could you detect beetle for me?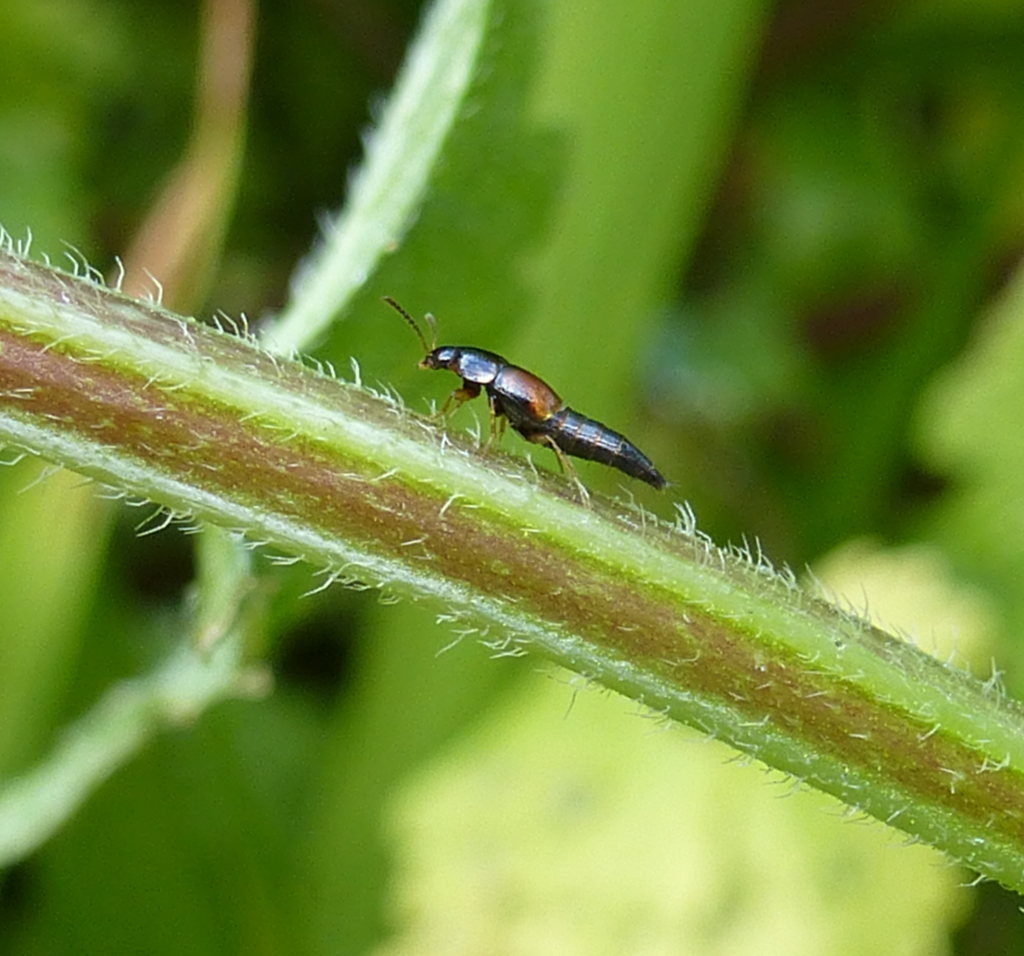
Detection result: box(369, 285, 673, 489).
